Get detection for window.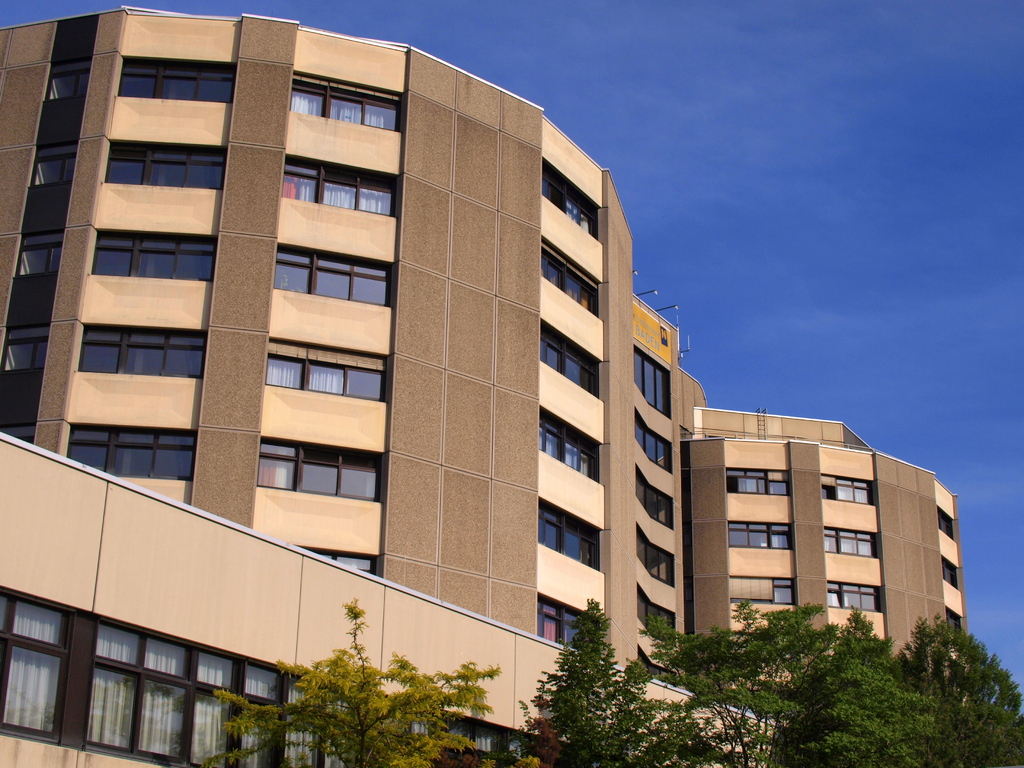
Detection: {"left": 938, "top": 514, "right": 955, "bottom": 538}.
